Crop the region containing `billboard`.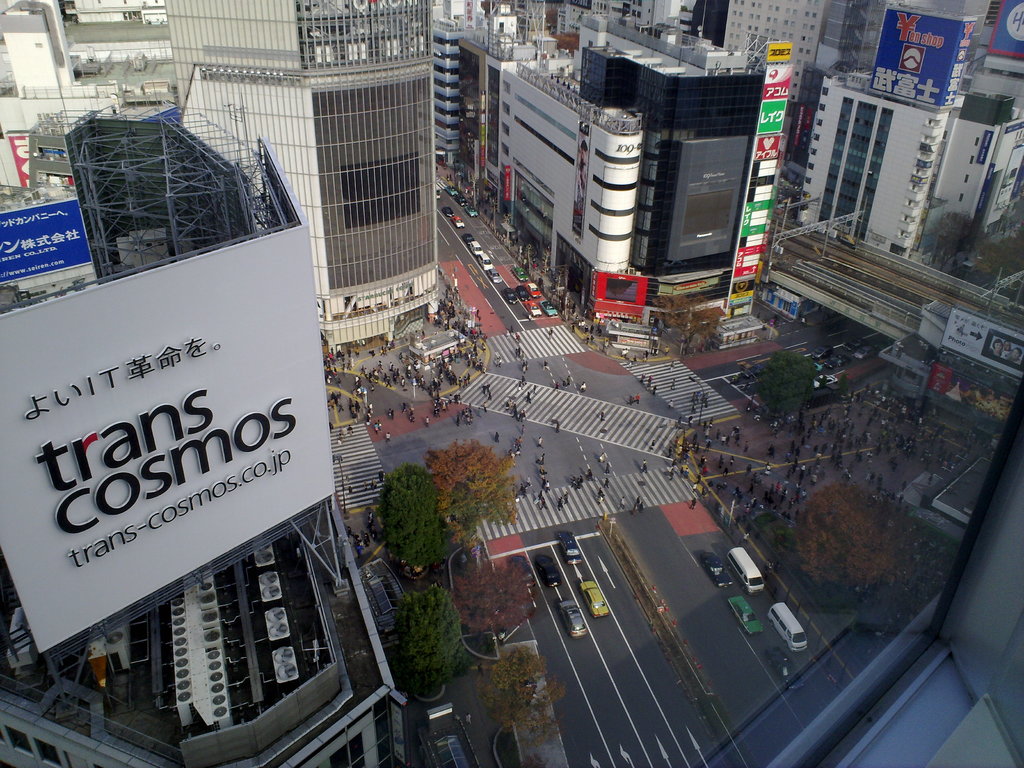
Crop region: <bbox>0, 223, 343, 653</bbox>.
